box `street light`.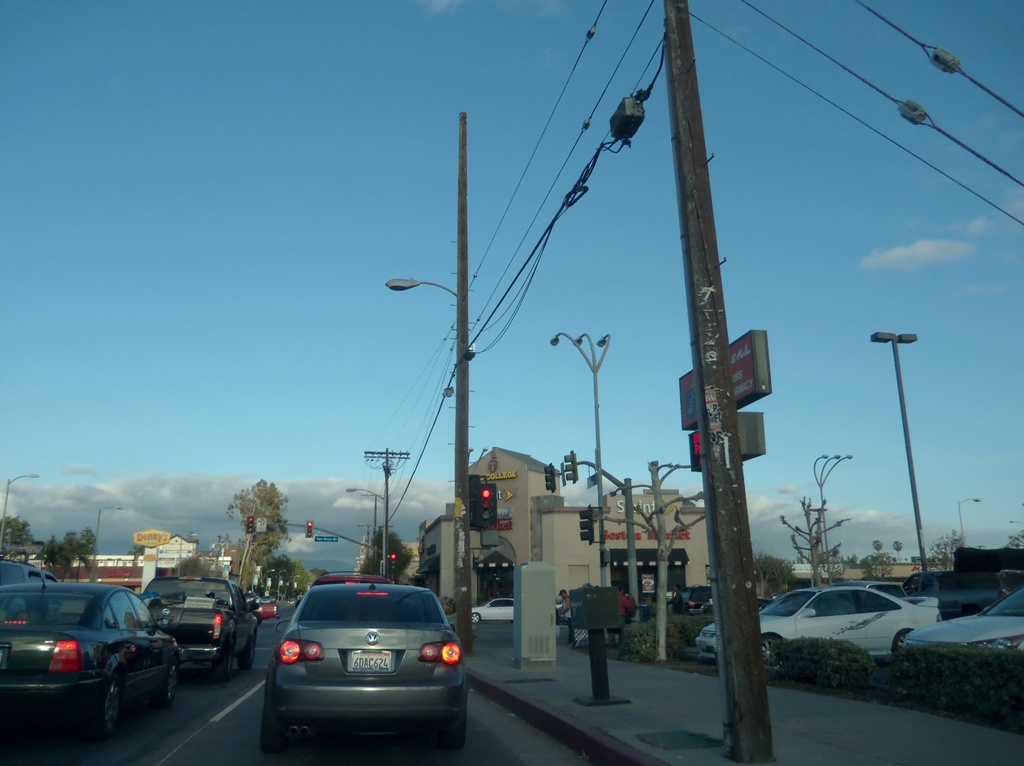
[x1=548, y1=322, x2=616, y2=636].
